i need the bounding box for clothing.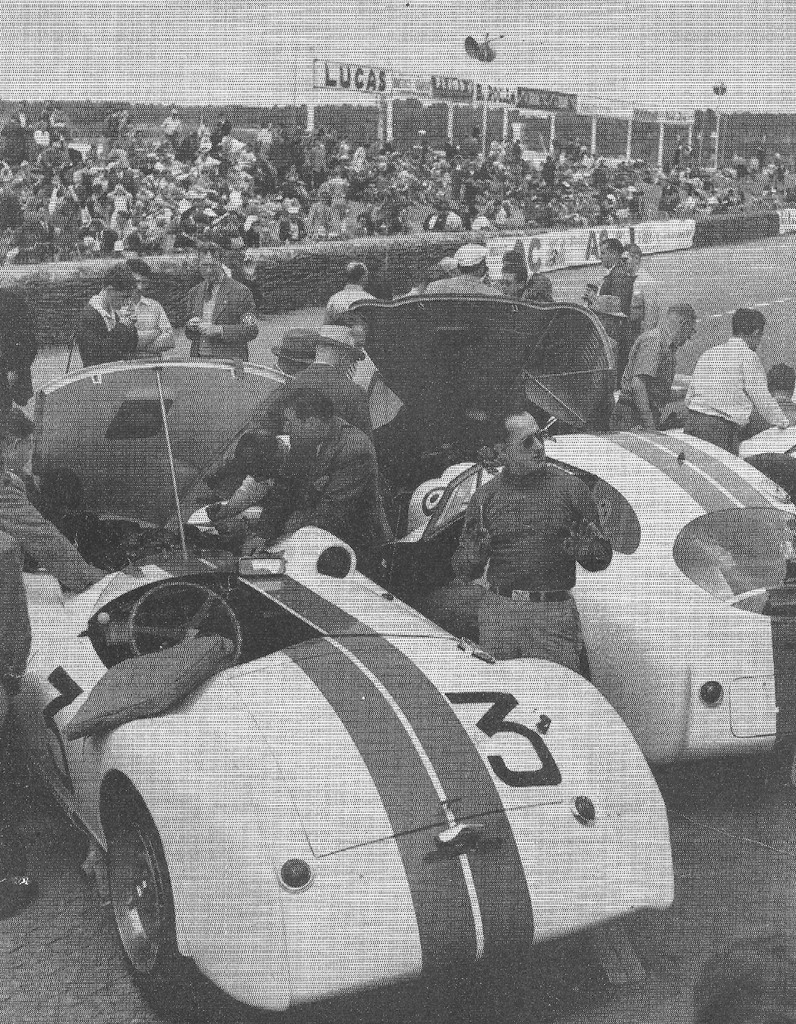
Here it is: (307,312,384,356).
